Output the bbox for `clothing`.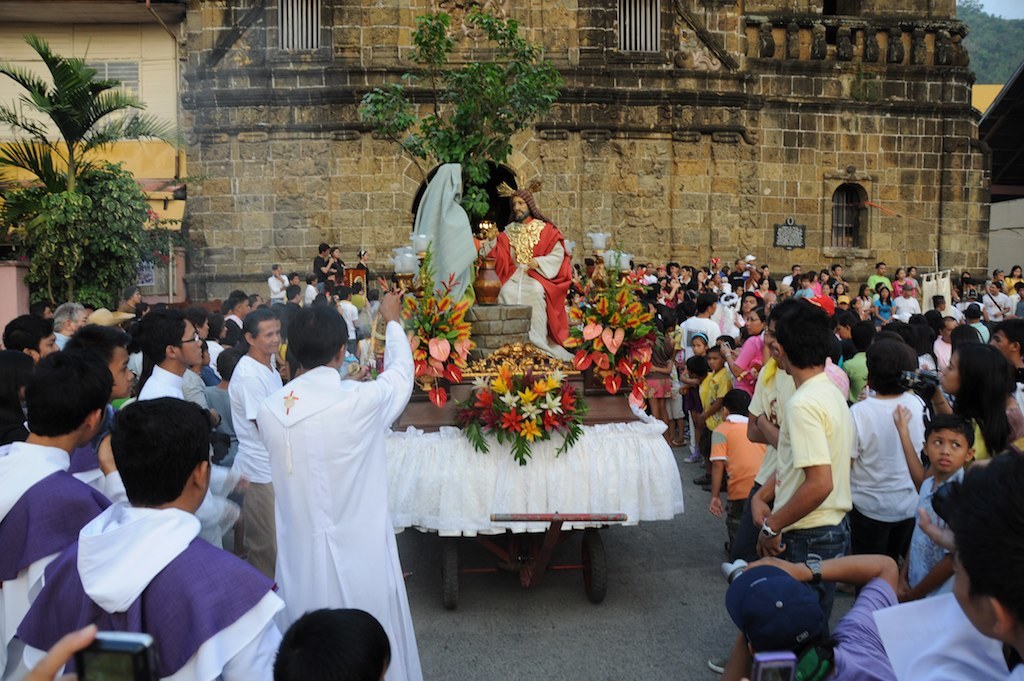
crop(225, 316, 245, 352).
